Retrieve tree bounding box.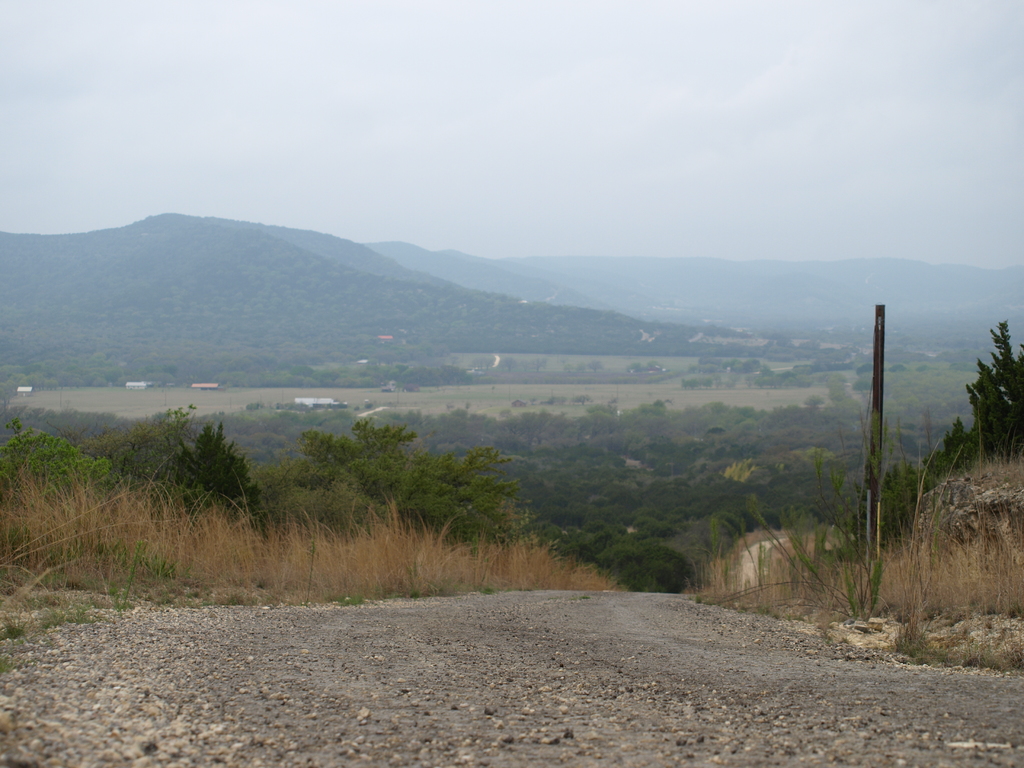
Bounding box: region(929, 322, 1023, 481).
